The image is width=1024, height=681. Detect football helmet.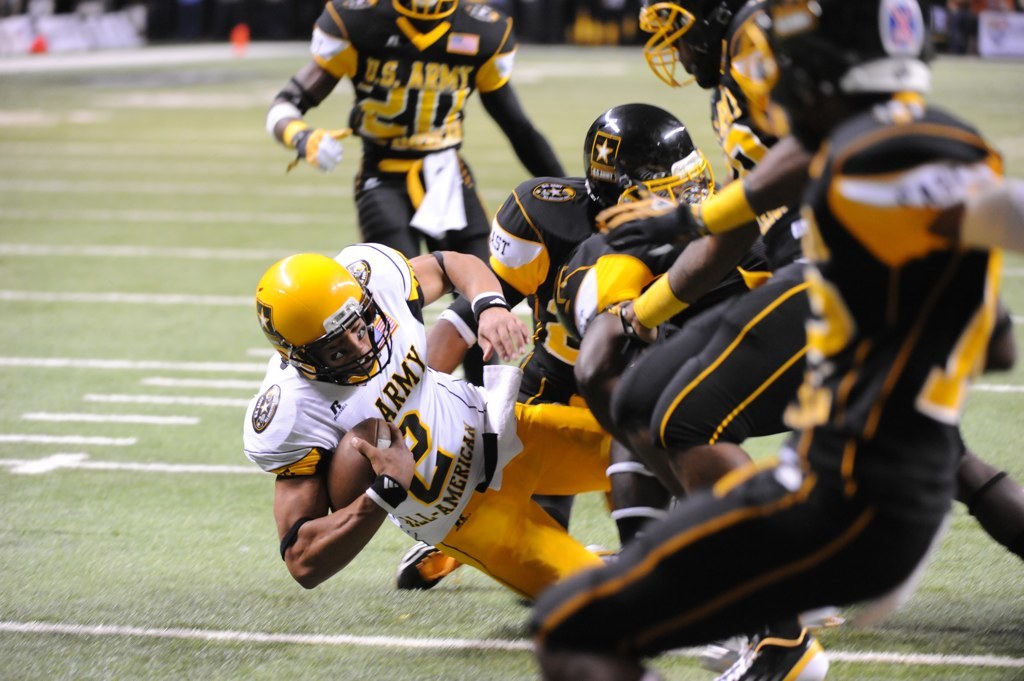
Detection: <bbox>248, 242, 379, 380</bbox>.
